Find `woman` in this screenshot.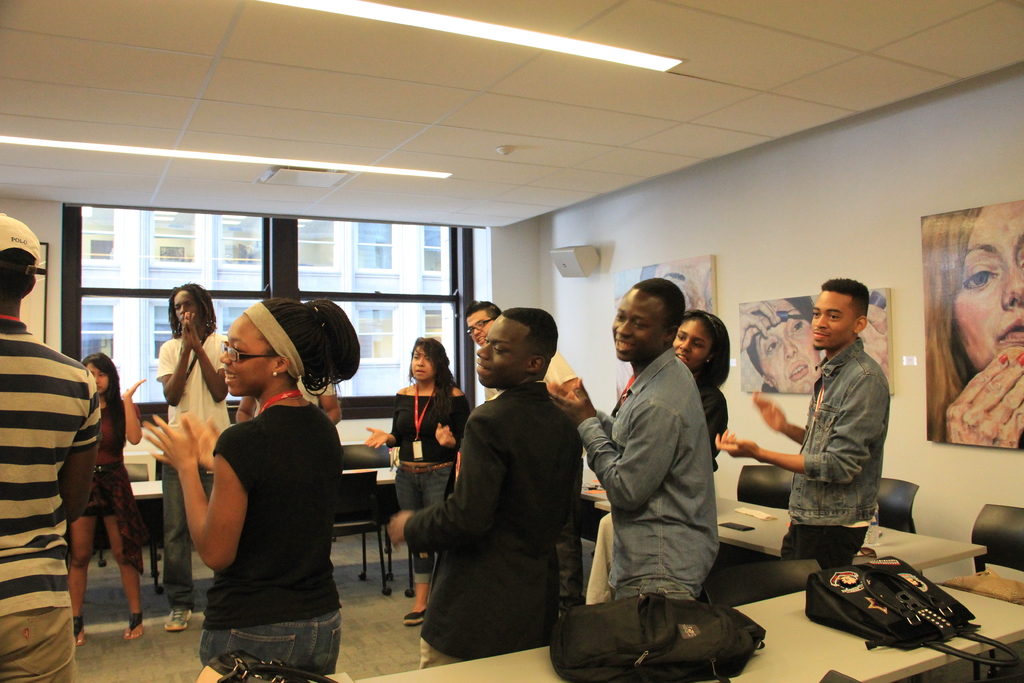
The bounding box for `woman` is locate(367, 343, 477, 625).
